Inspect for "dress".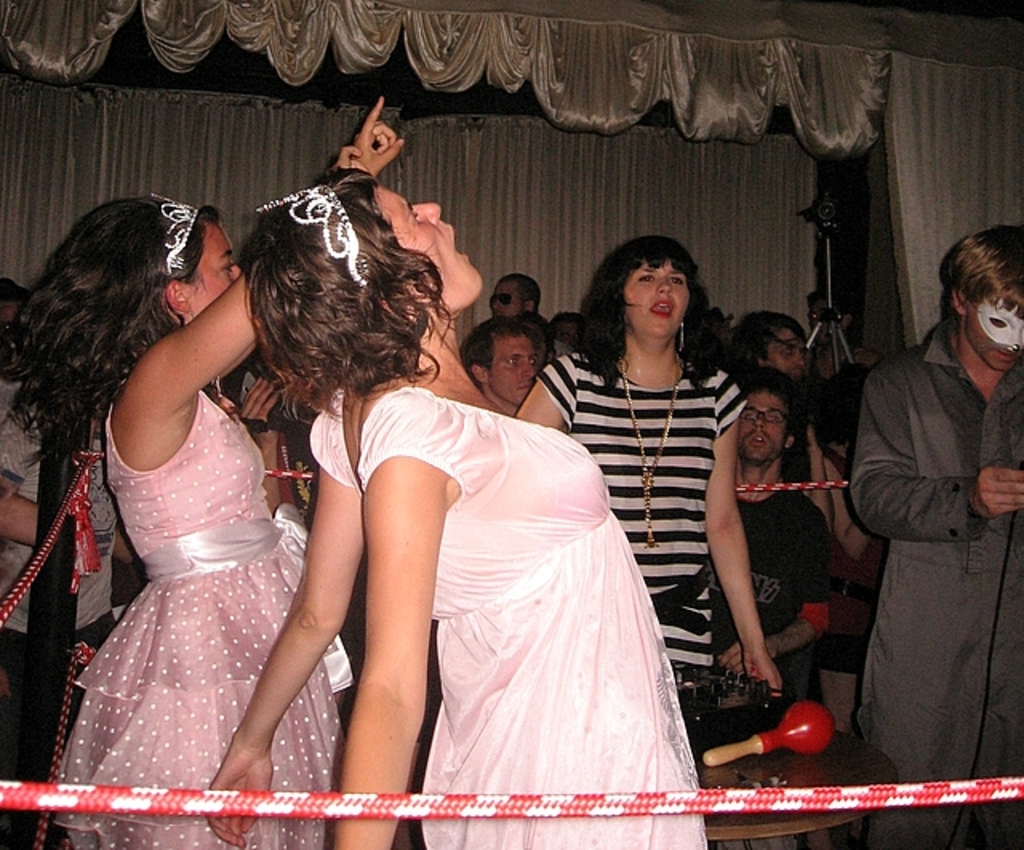
Inspection: select_region(32, 370, 371, 848).
